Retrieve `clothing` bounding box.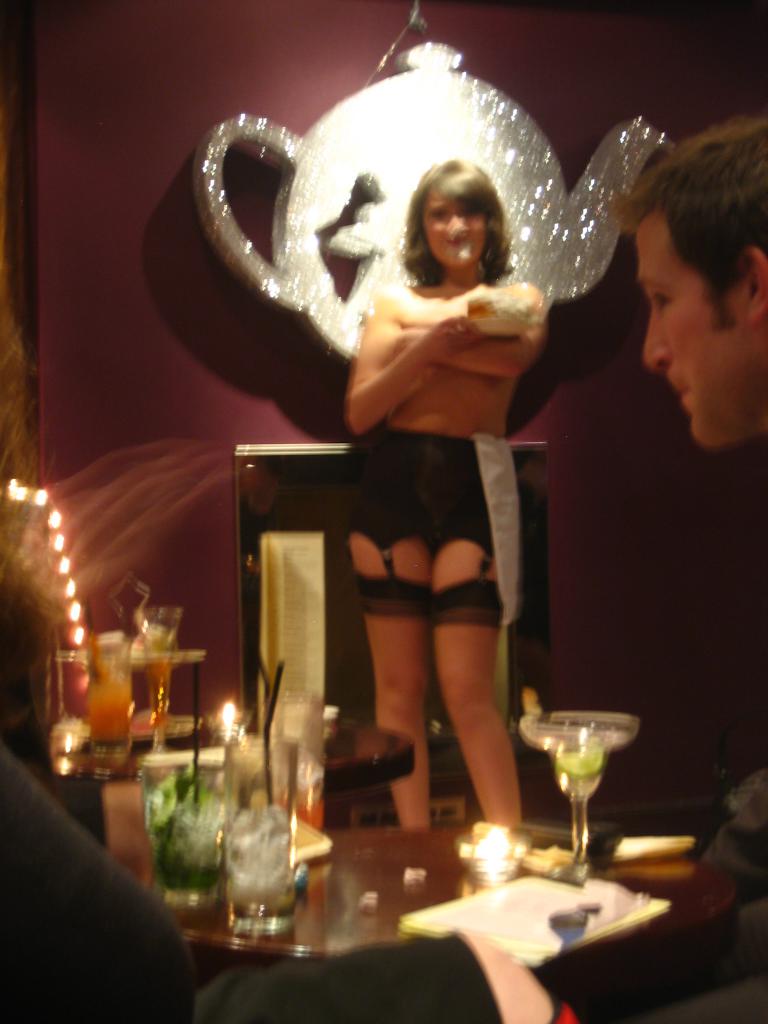
Bounding box: pyautogui.locateOnScreen(337, 432, 504, 615).
